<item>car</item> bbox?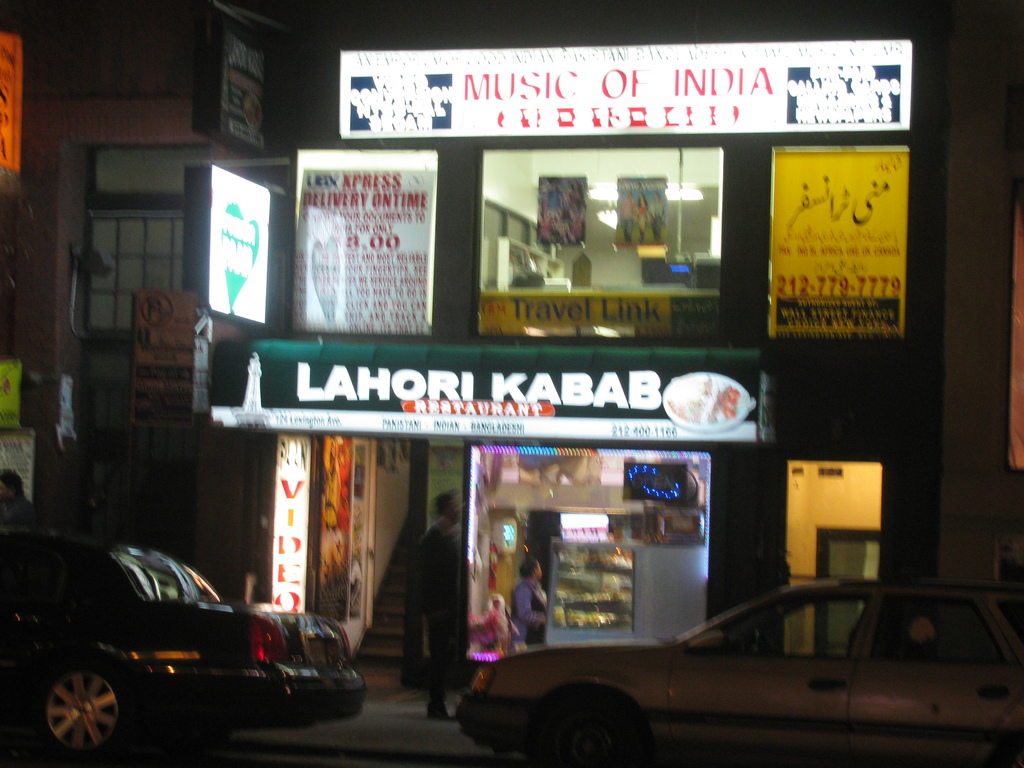
(29,547,364,747)
